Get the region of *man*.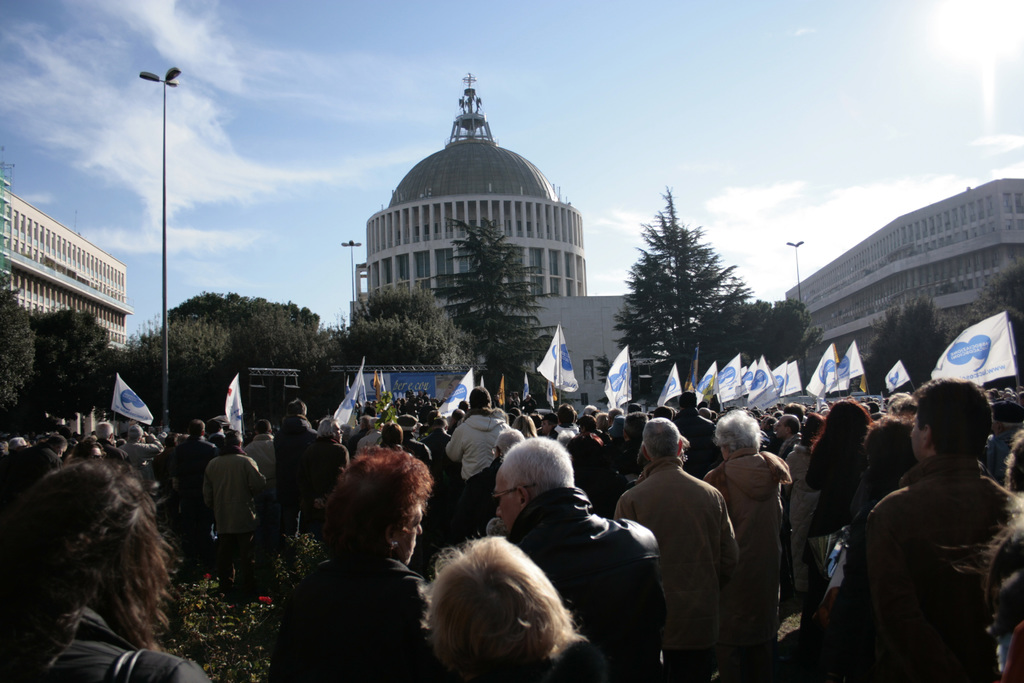
locate(538, 415, 557, 440).
